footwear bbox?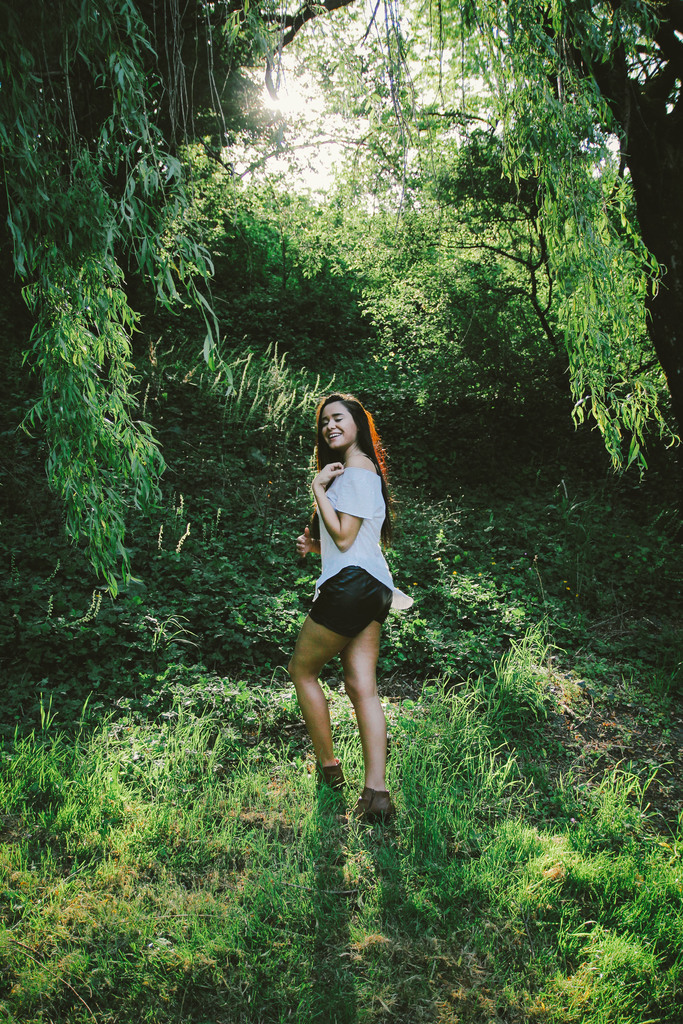
<bbox>354, 788, 397, 823</bbox>
